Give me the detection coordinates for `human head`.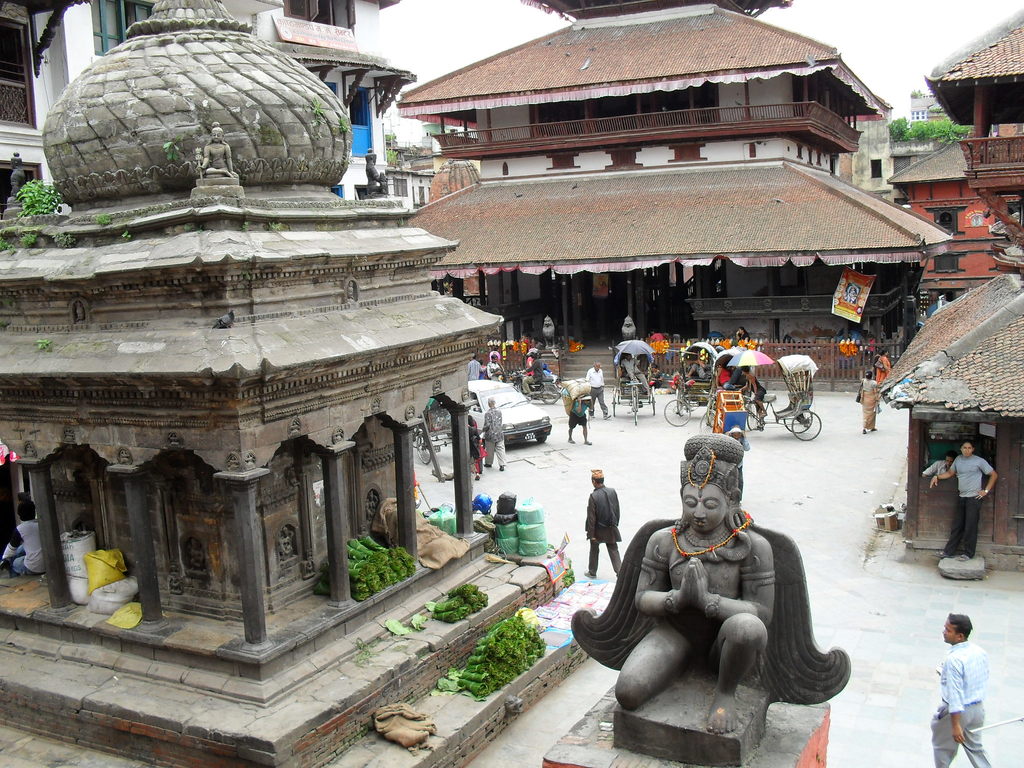
209:127:223:142.
